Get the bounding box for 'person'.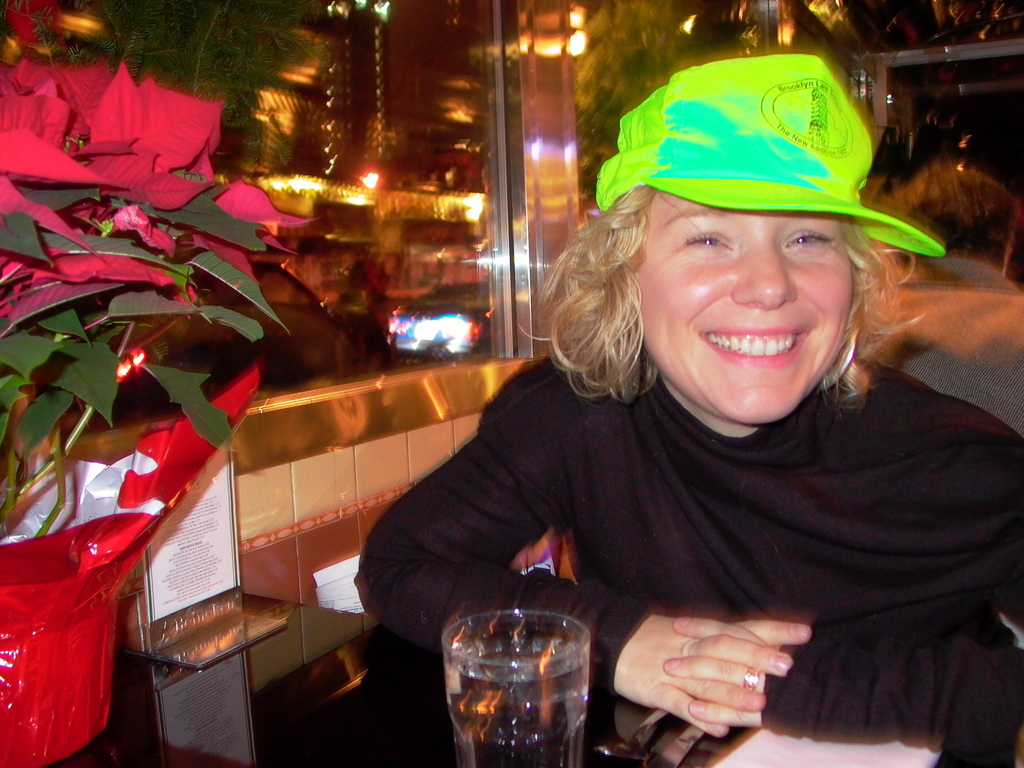
locate(391, 36, 989, 735).
